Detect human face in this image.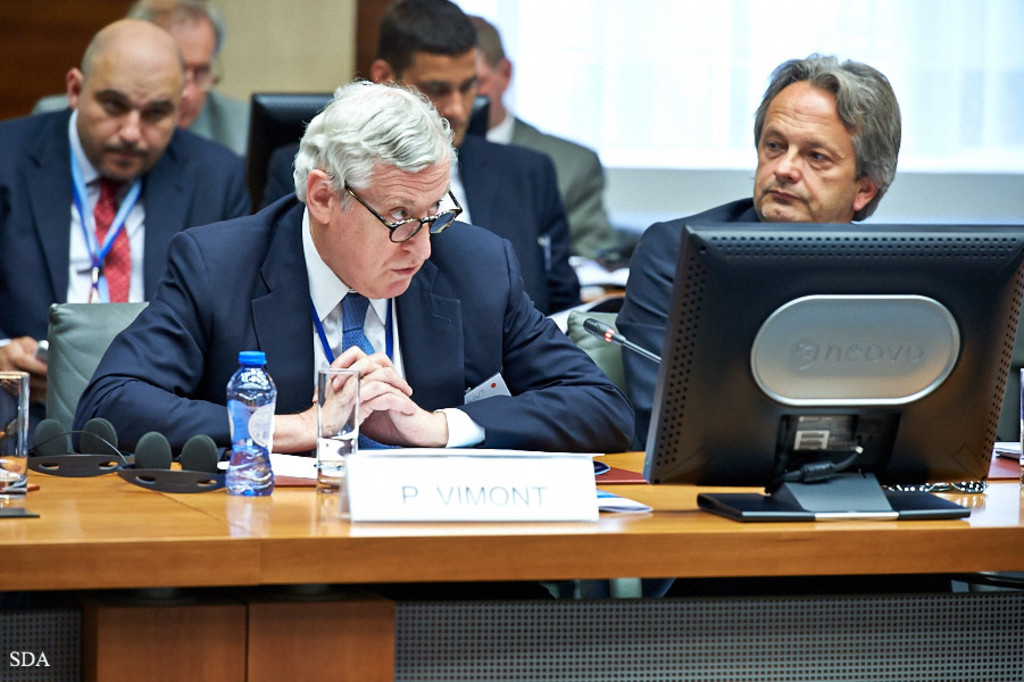
Detection: rect(328, 156, 457, 303).
